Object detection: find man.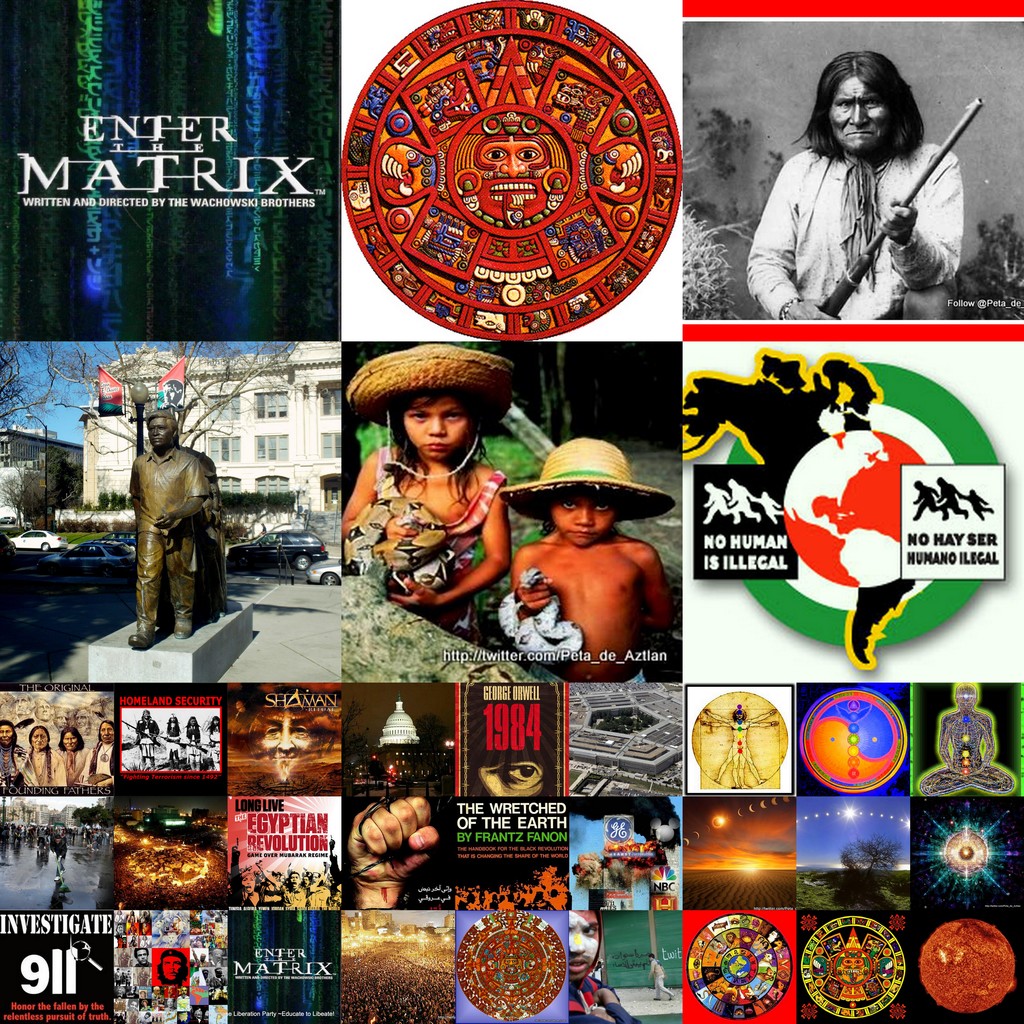
(123,408,212,650).
